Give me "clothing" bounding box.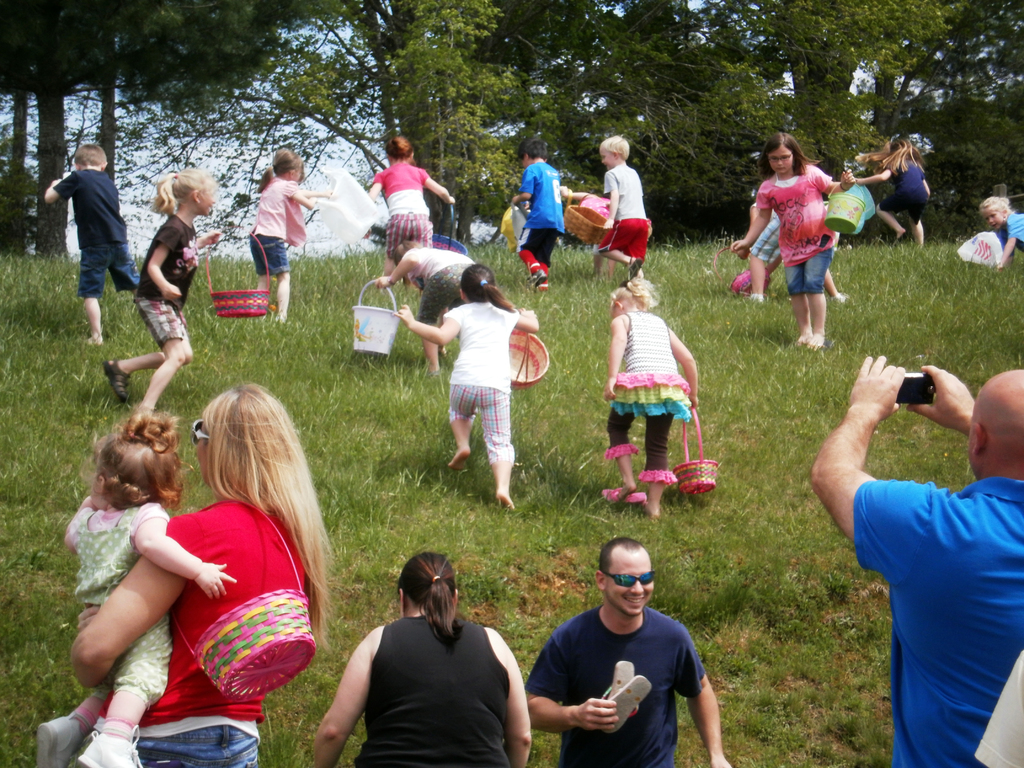
Rect(372, 162, 431, 262).
